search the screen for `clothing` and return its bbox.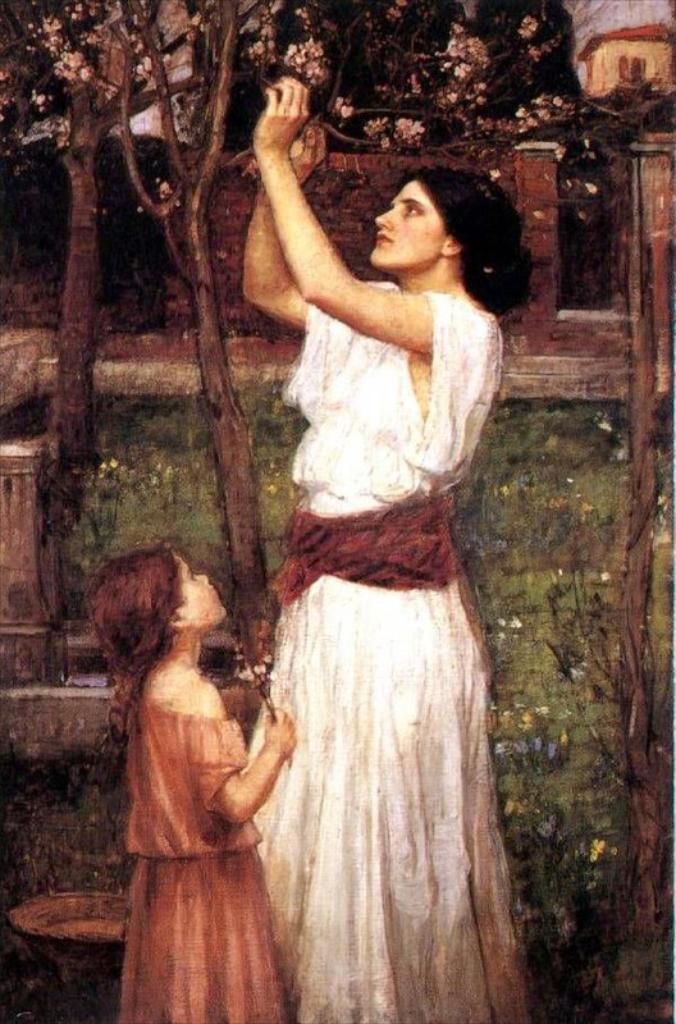
Found: bbox=(239, 294, 535, 1023).
